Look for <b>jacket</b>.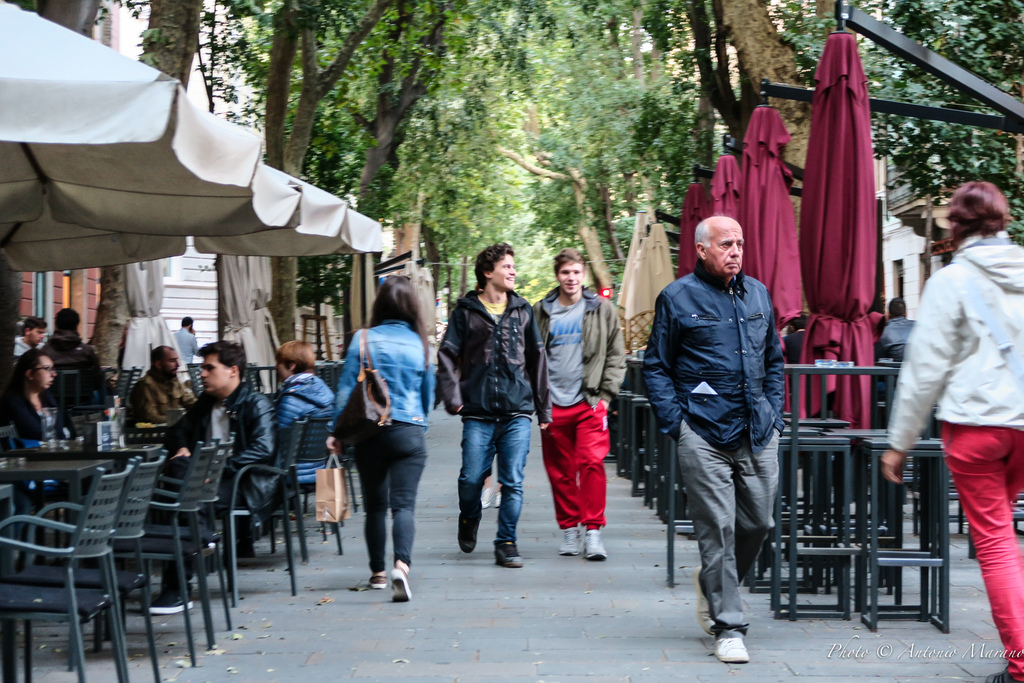
Found: (648, 263, 784, 447).
